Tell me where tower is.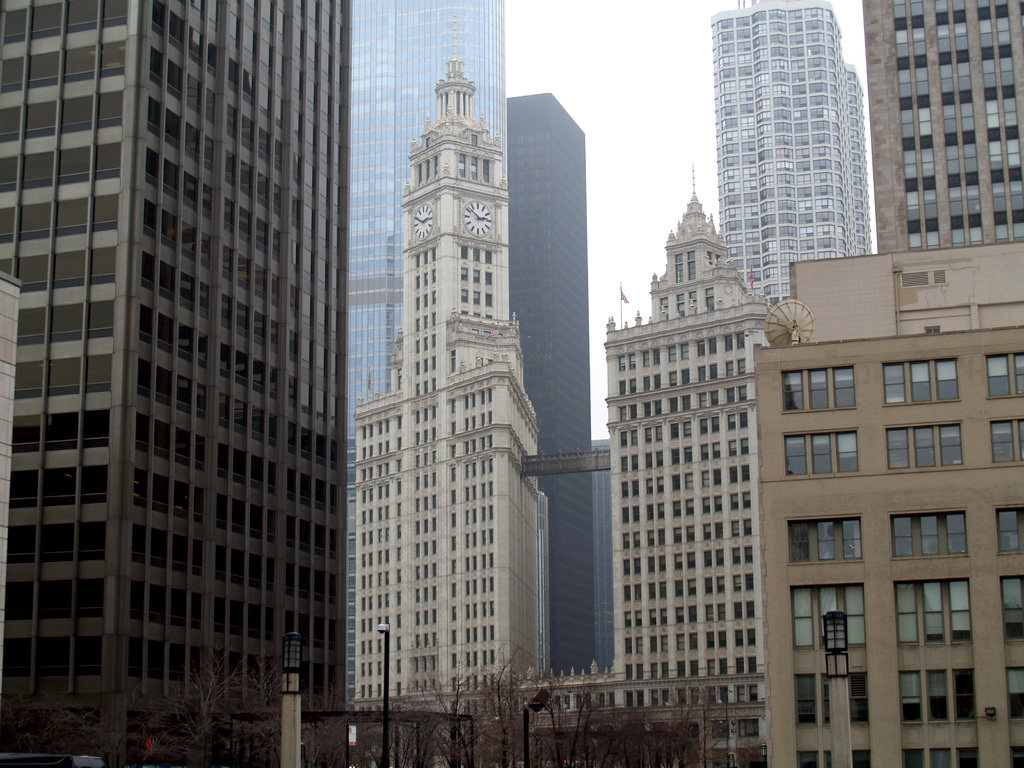
tower is at detection(712, 3, 871, 318).
